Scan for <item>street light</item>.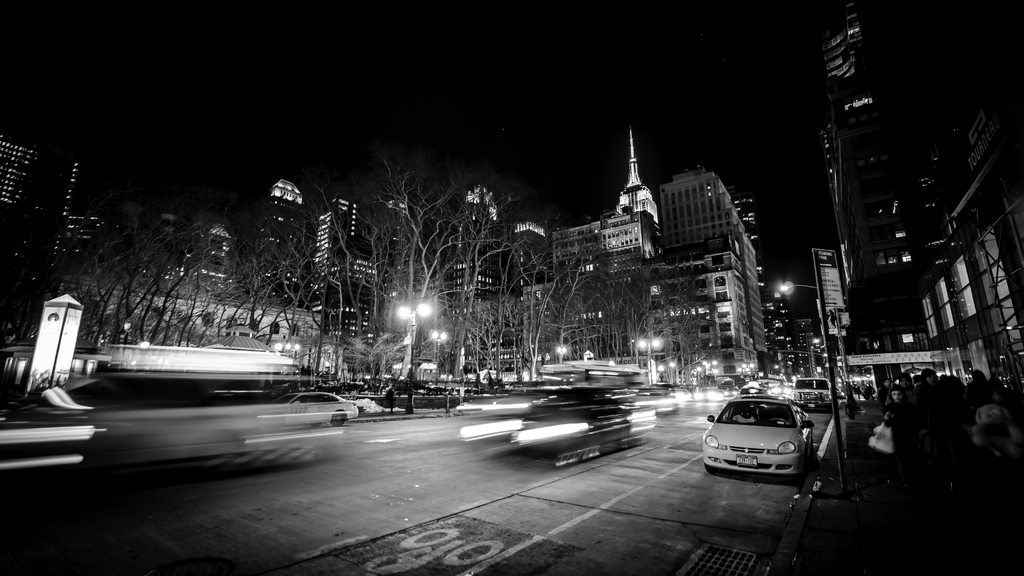
Scan result: rect(776, 253, 849, 495).
